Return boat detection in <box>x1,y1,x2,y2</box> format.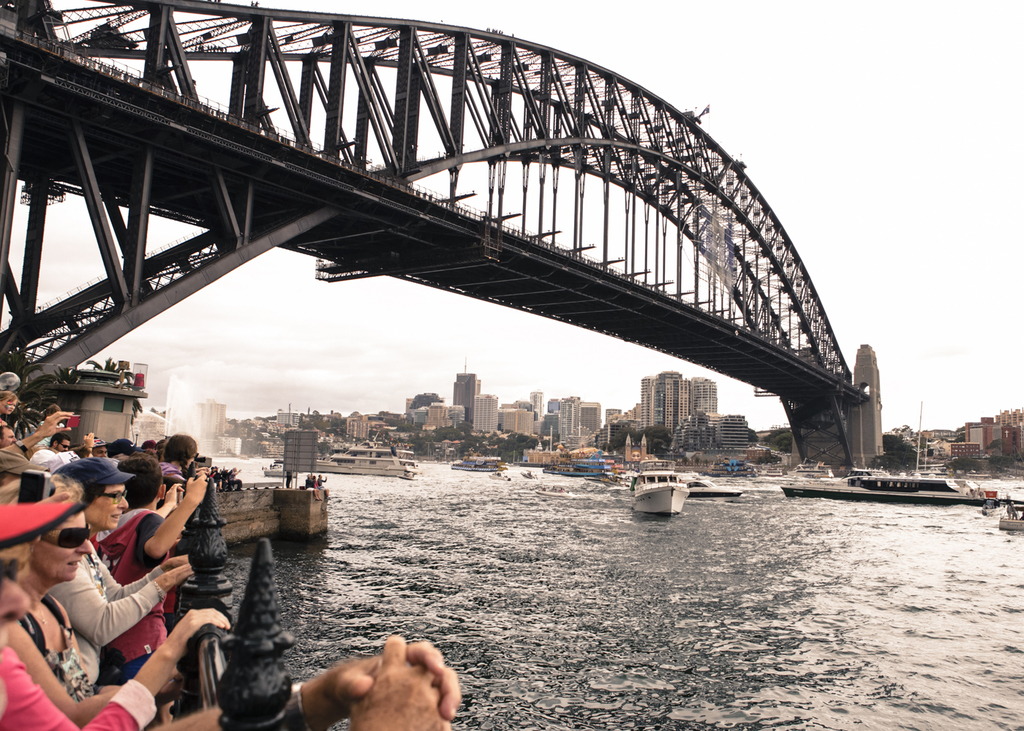
<box>450,448,511,471</box>.
